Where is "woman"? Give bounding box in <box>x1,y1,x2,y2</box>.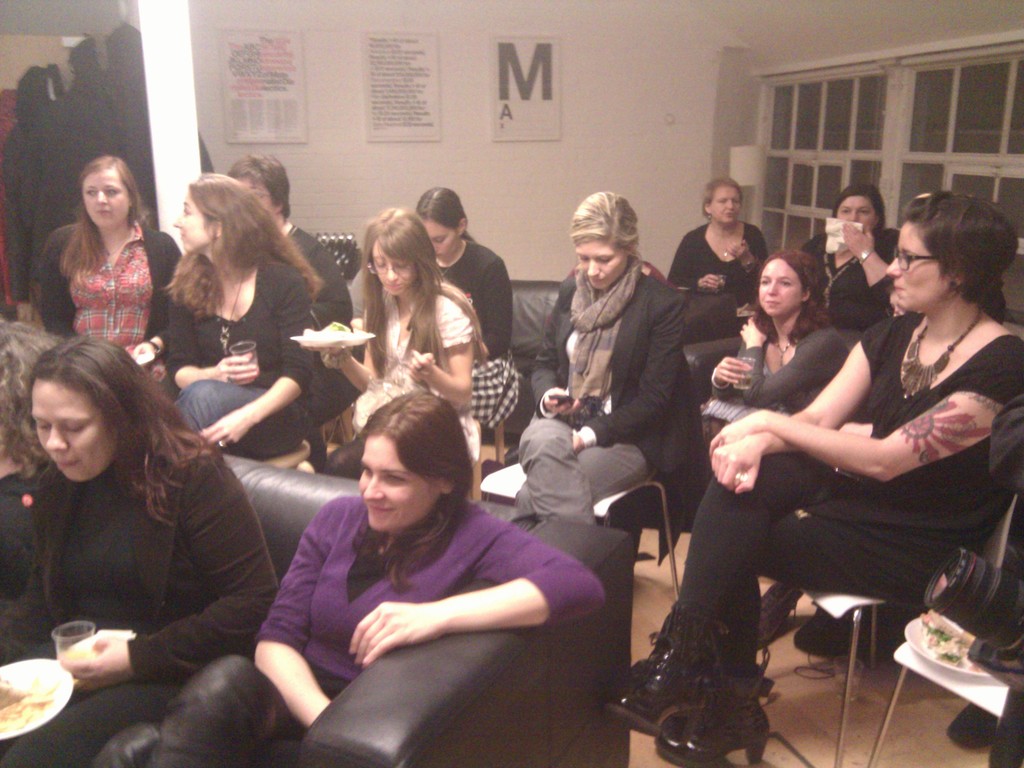
<box>804,180,905,333</box>.
